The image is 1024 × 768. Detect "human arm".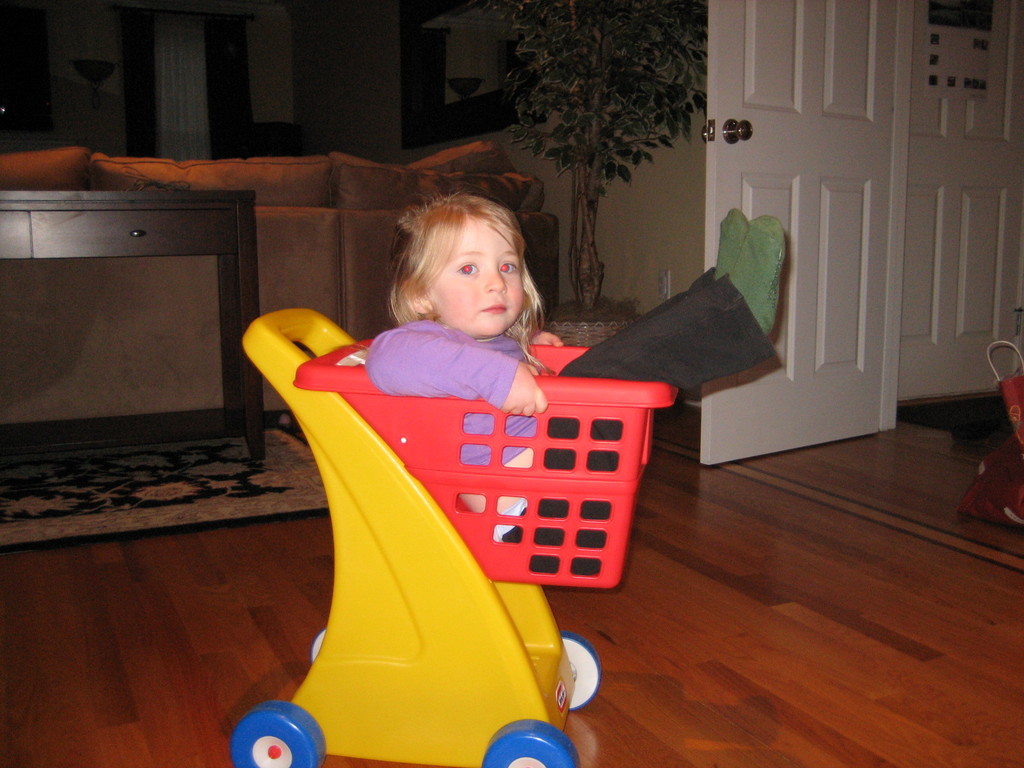
Detection: bbox(369, 329, 541, 414).
